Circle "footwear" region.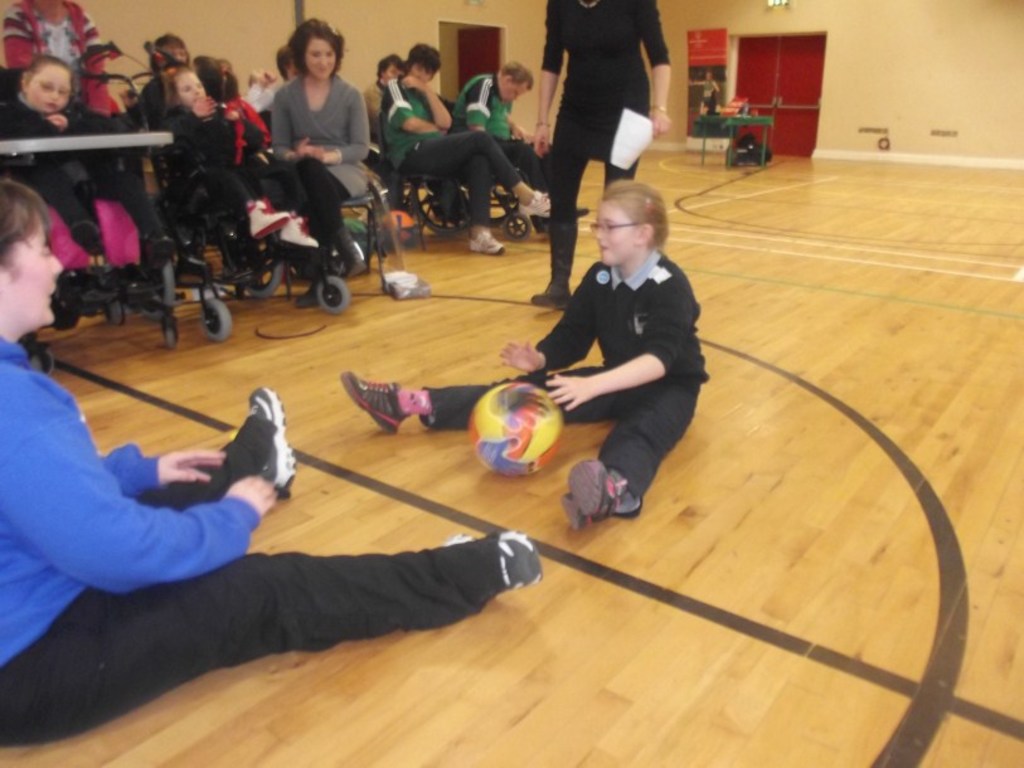
Region: 567 455 654 525.
